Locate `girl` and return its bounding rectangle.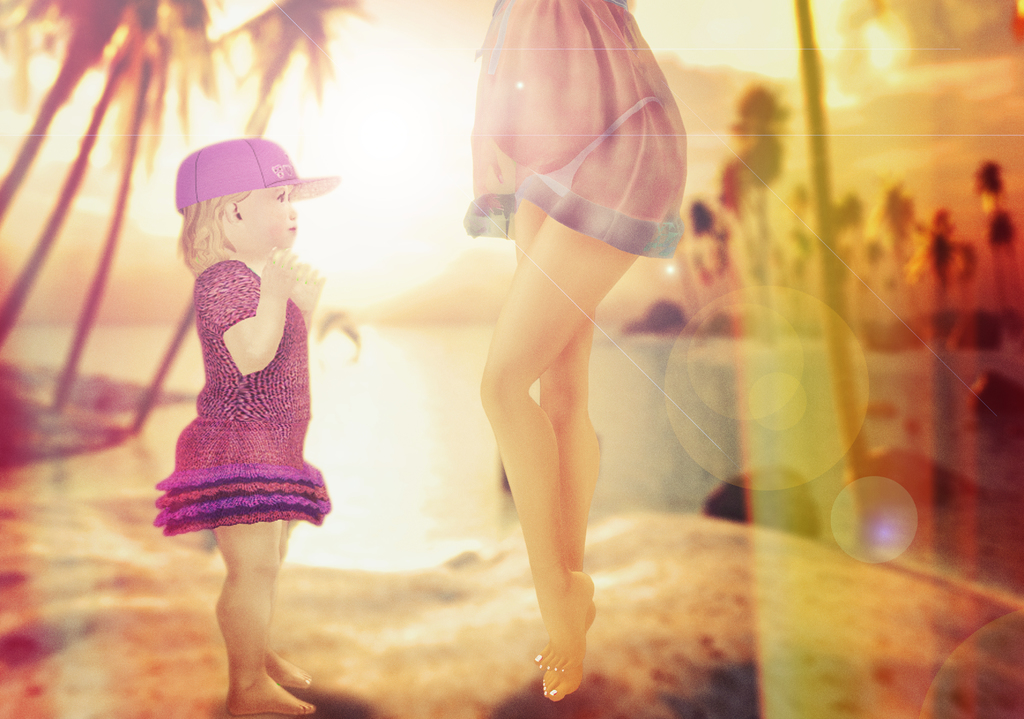
select_region(155, 133, 333, 715).
